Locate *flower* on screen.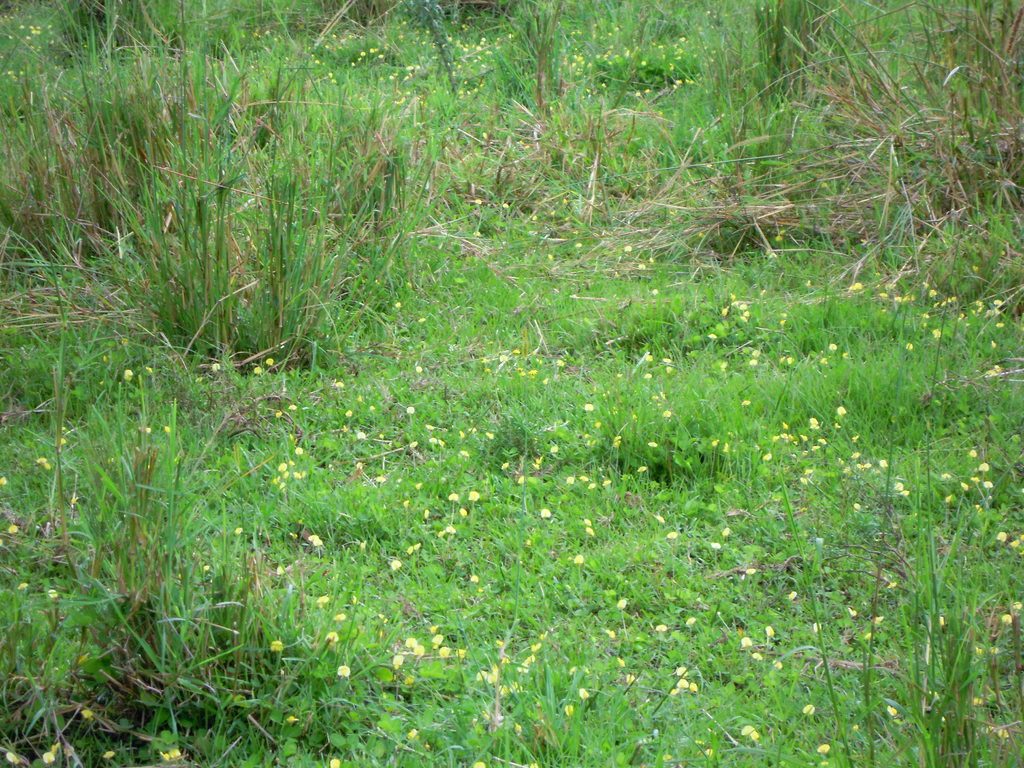
On screen at <bbox>15, 585, 27, 590</bbox>.
